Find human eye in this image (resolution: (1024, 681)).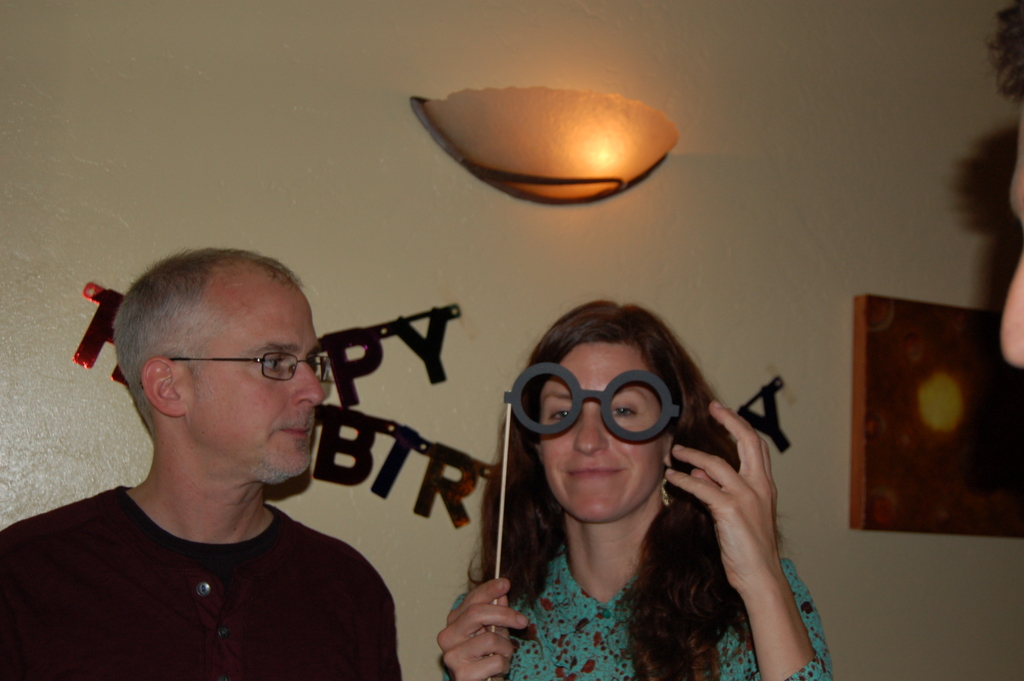
box(260, 348, 284, 373).
